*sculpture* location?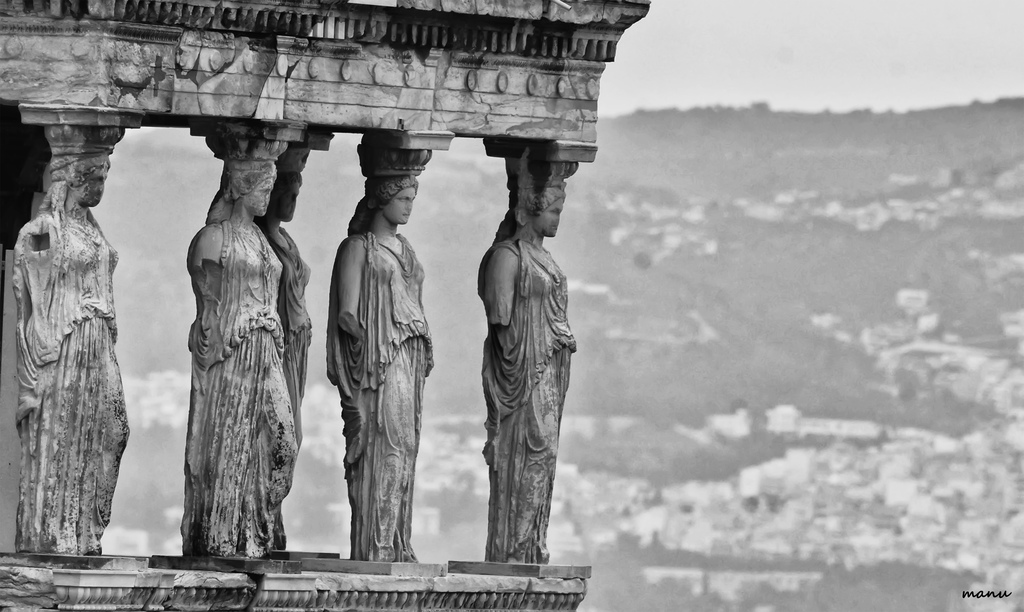
10, 136, 128, 565
